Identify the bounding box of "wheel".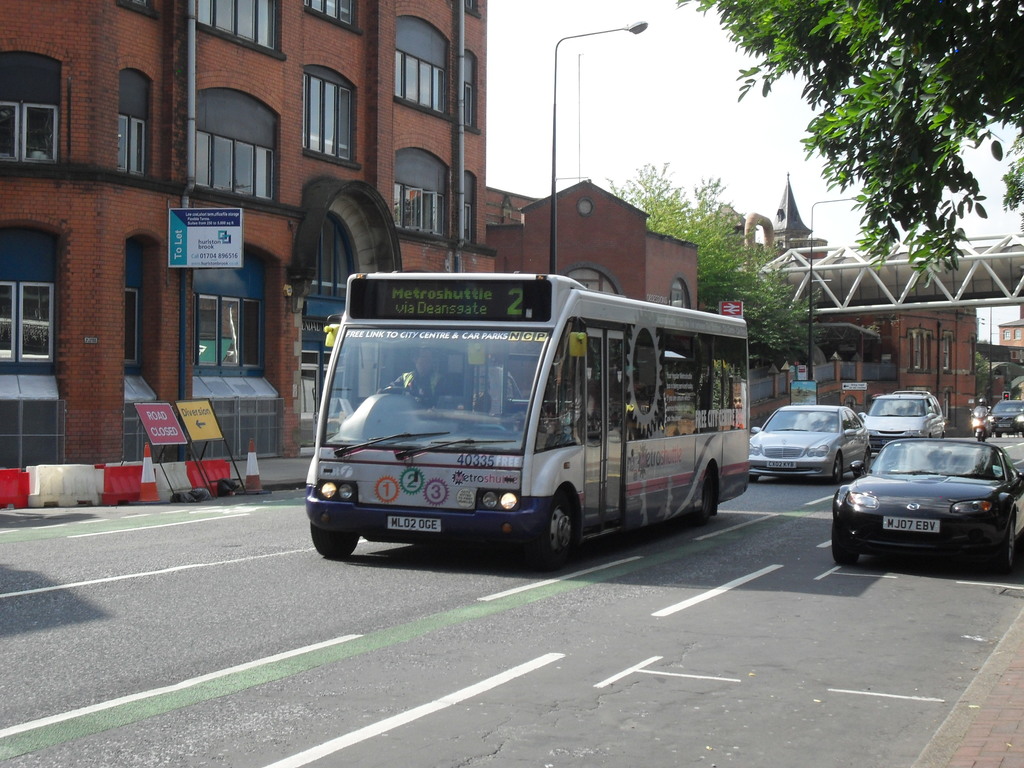
833 518 857 563.
